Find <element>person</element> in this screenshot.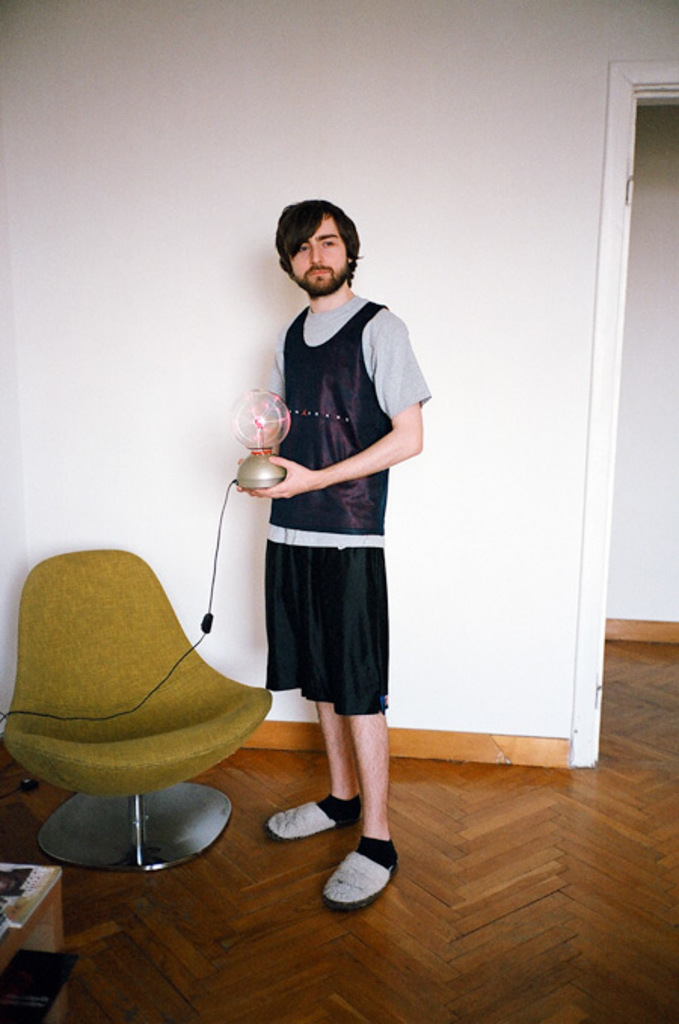
The bounding box for <element>person</element> is [237,198,435,915].
